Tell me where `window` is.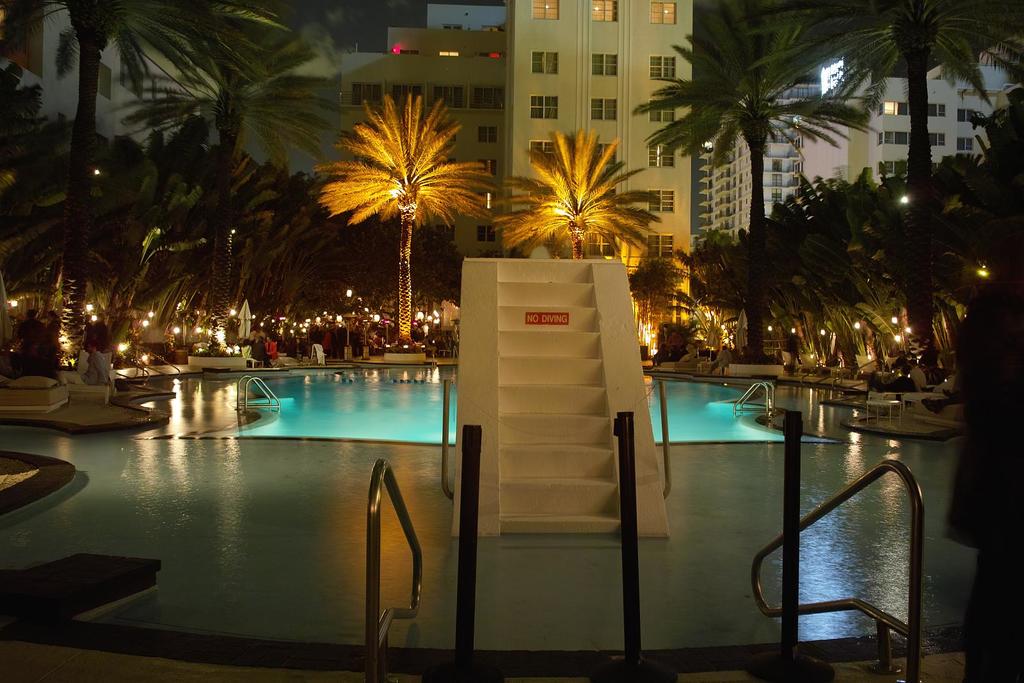
`window` is at (598, 183, 615, 213).
